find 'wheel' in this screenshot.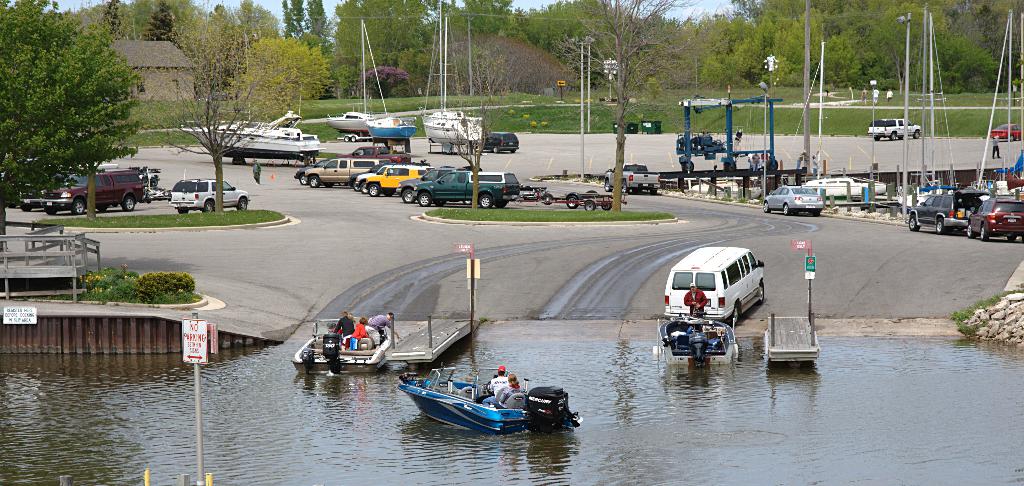
The bounding box for 'wheel' is 934, 223, 945, 234.
